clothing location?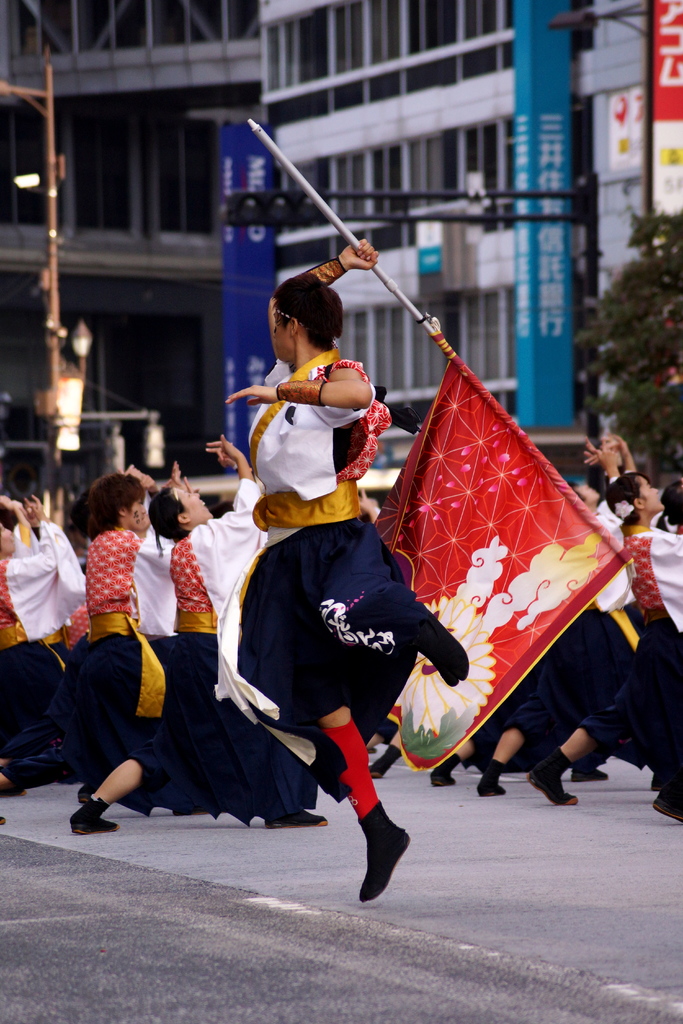
rect(219, 337, 446, 833)
